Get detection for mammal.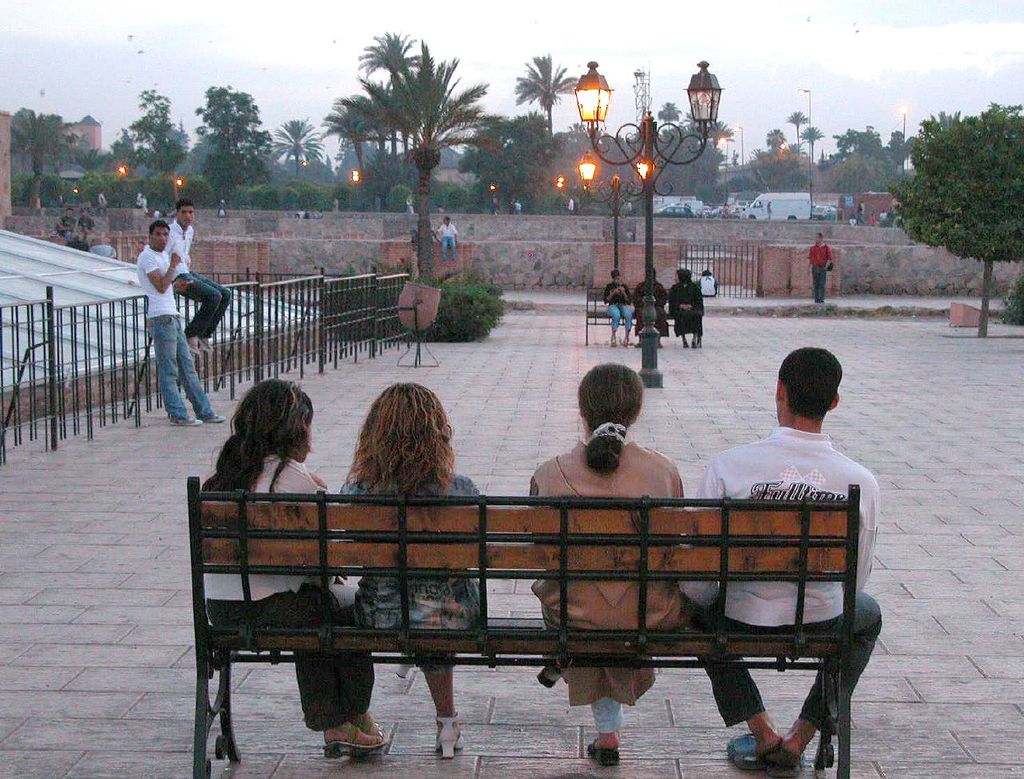
Detection: detection(680, 350, 884, 774).
